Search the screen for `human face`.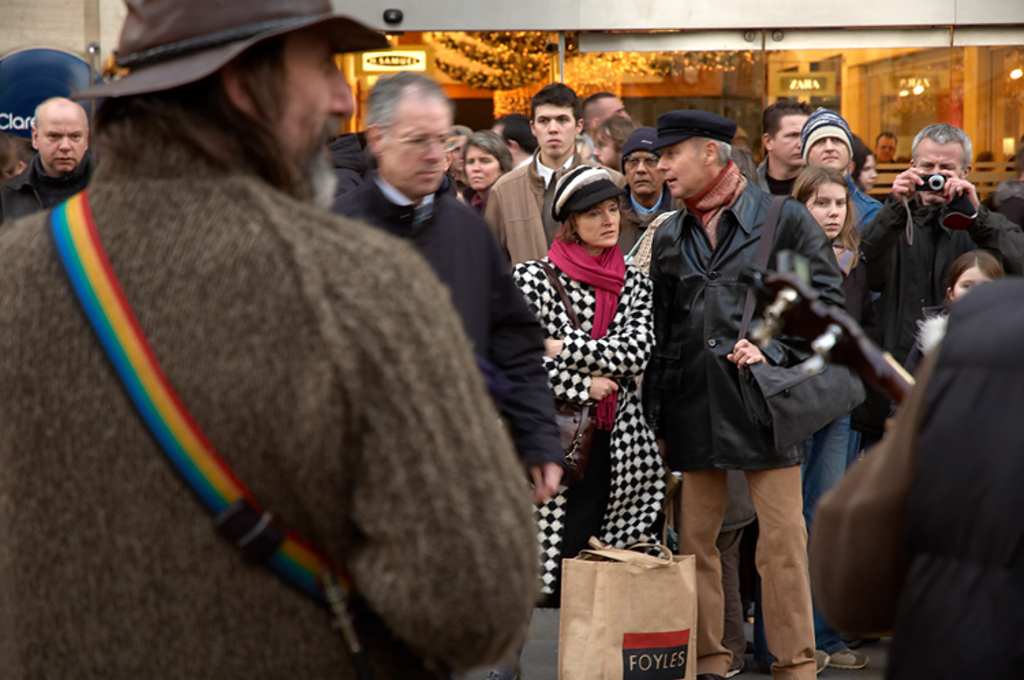
Found at crop(575, 198, 620, 249).
